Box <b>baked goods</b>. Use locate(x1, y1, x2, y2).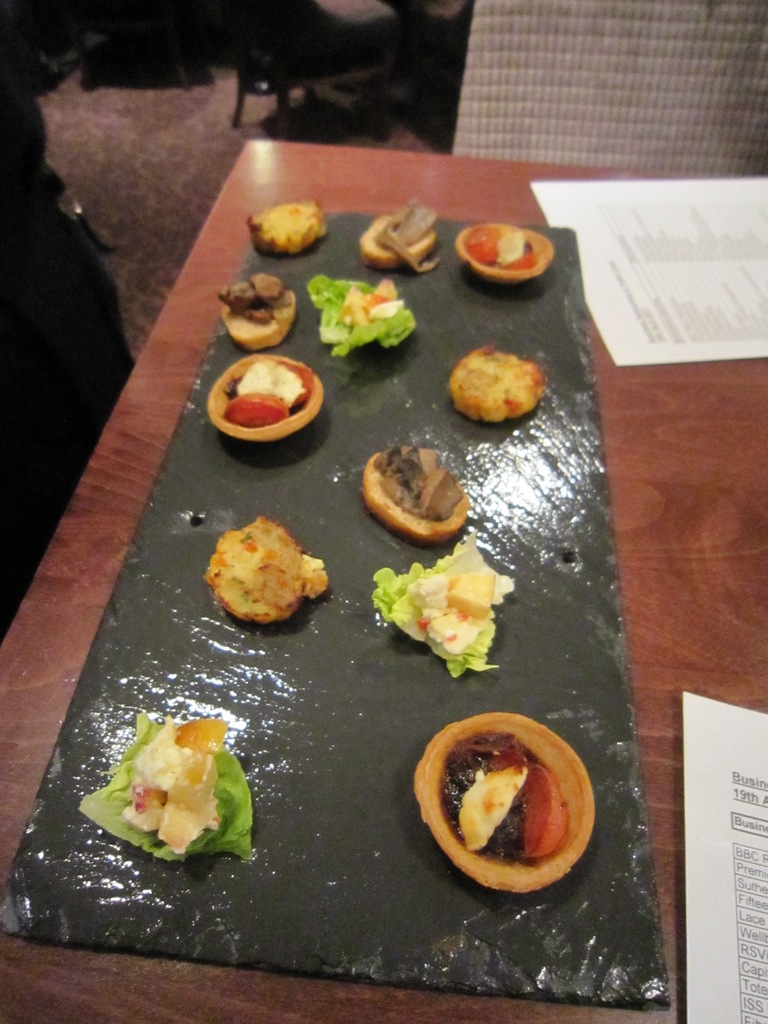
locate(202, 515, 335, 625).
